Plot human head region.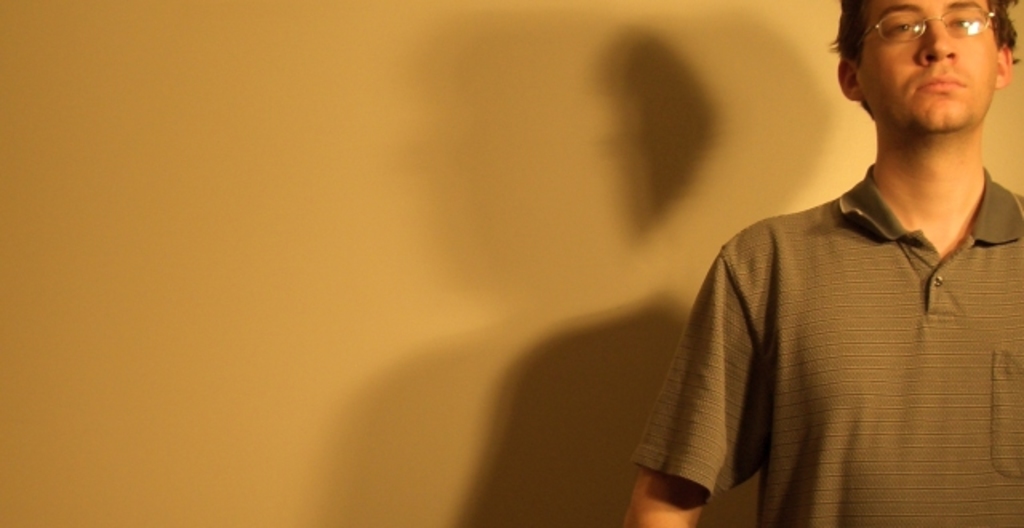
Plotted at BBox(837, 0, 1011, 133).
